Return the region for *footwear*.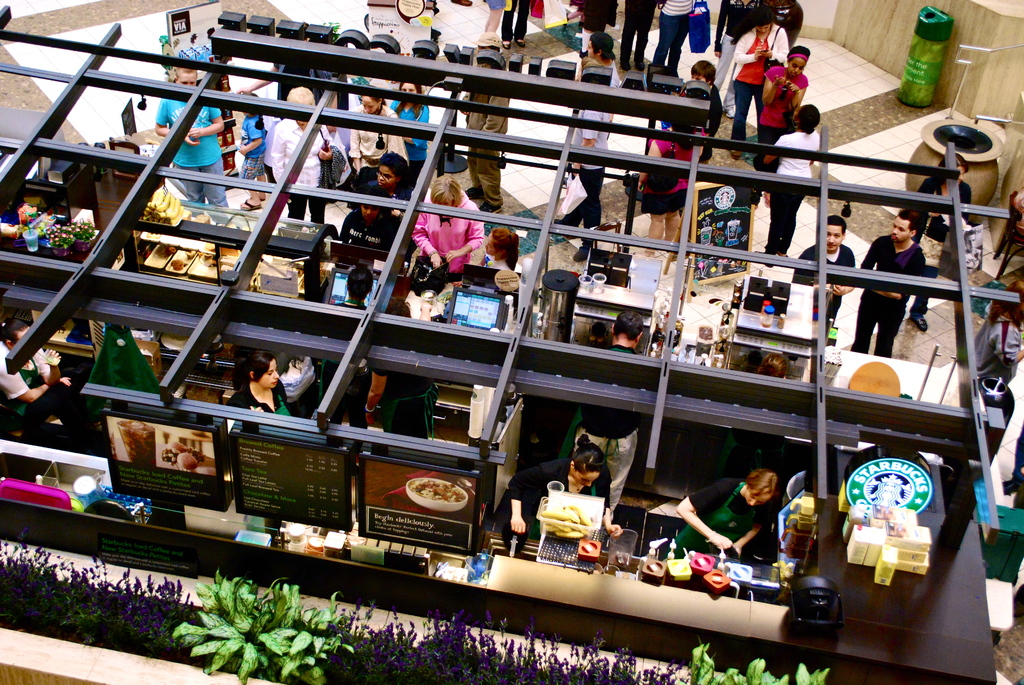
x1=463 y1=184 x2=481 y2=201.
